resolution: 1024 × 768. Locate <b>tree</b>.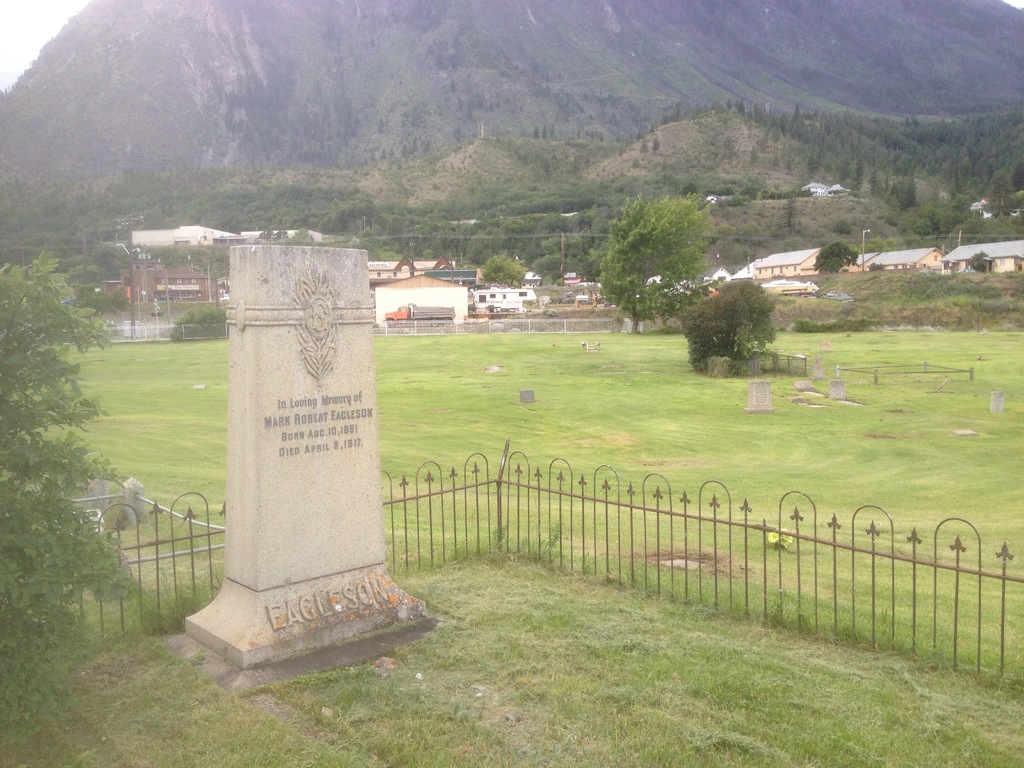
<bbox>0, 252, 146, 753</bbox>.
